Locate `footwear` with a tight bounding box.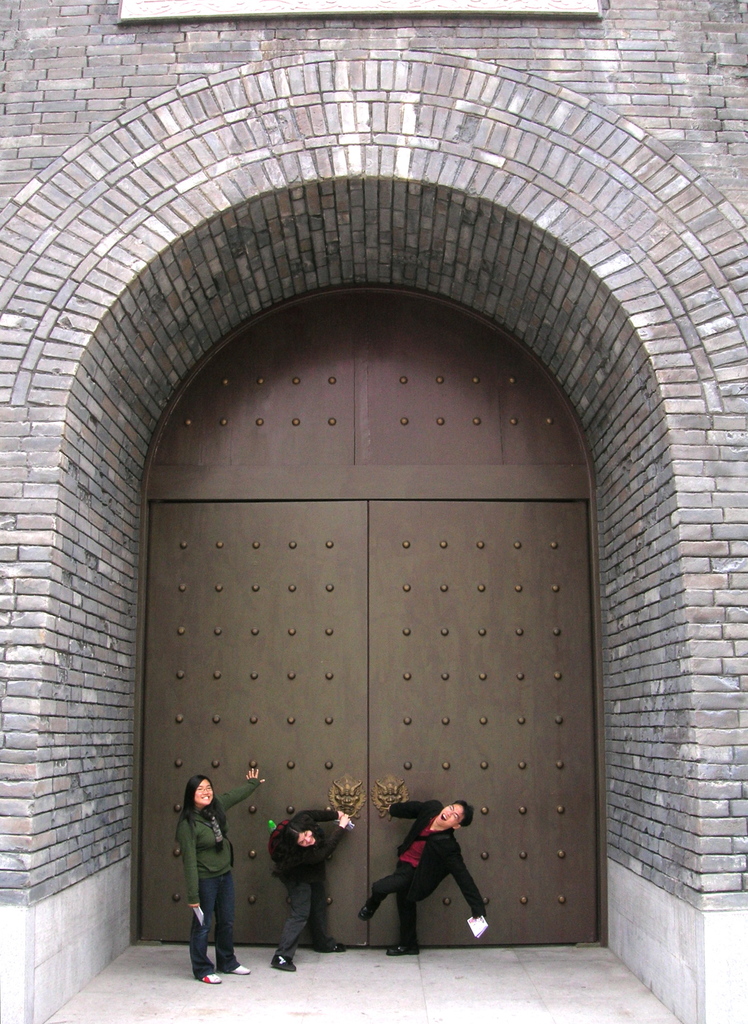
pyautogui.locateOnScreen(356, 900, 376, 924).
